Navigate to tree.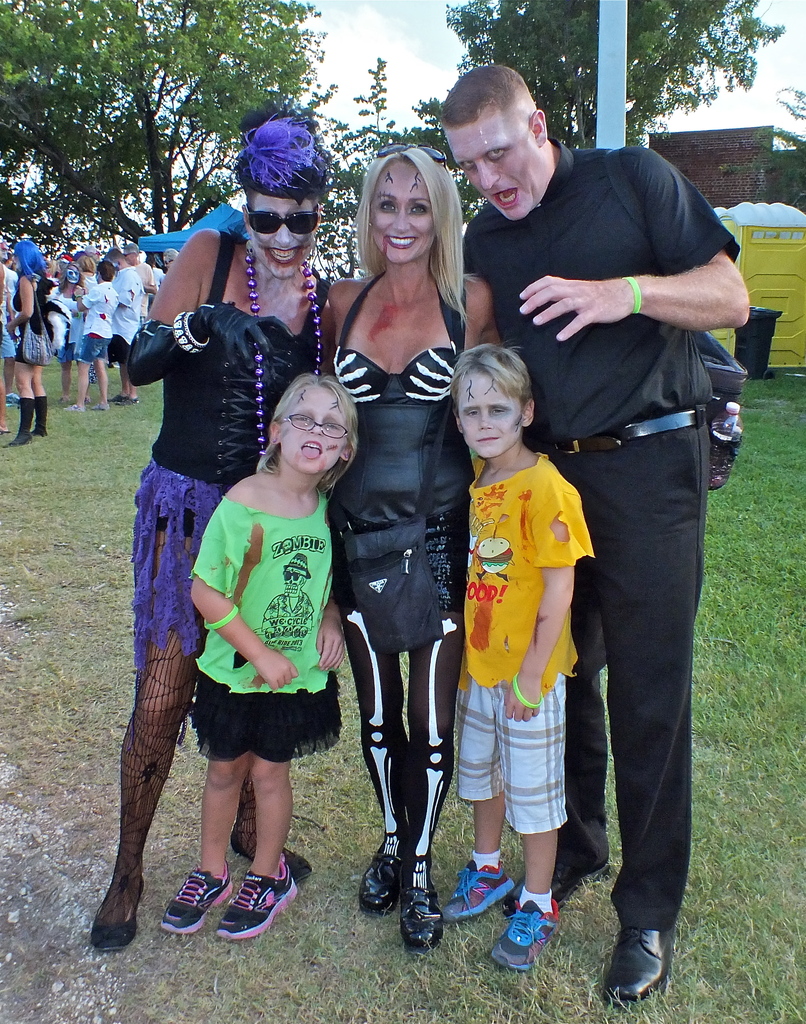
Navigation target: [442,0,793,161].
